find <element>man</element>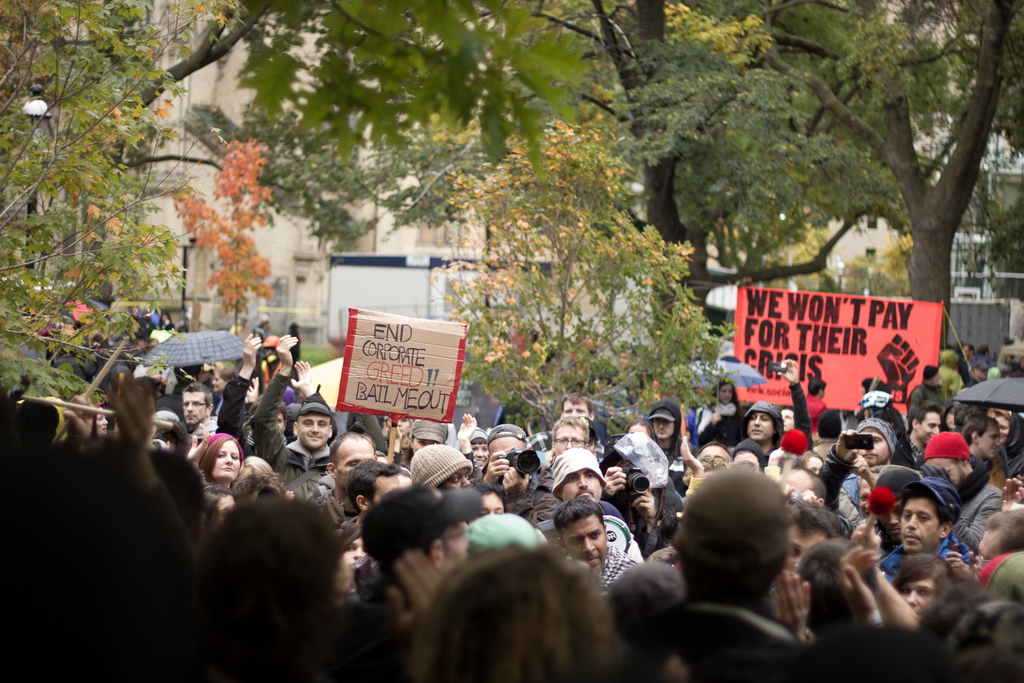
bbox(556, 394, 598, 420)
